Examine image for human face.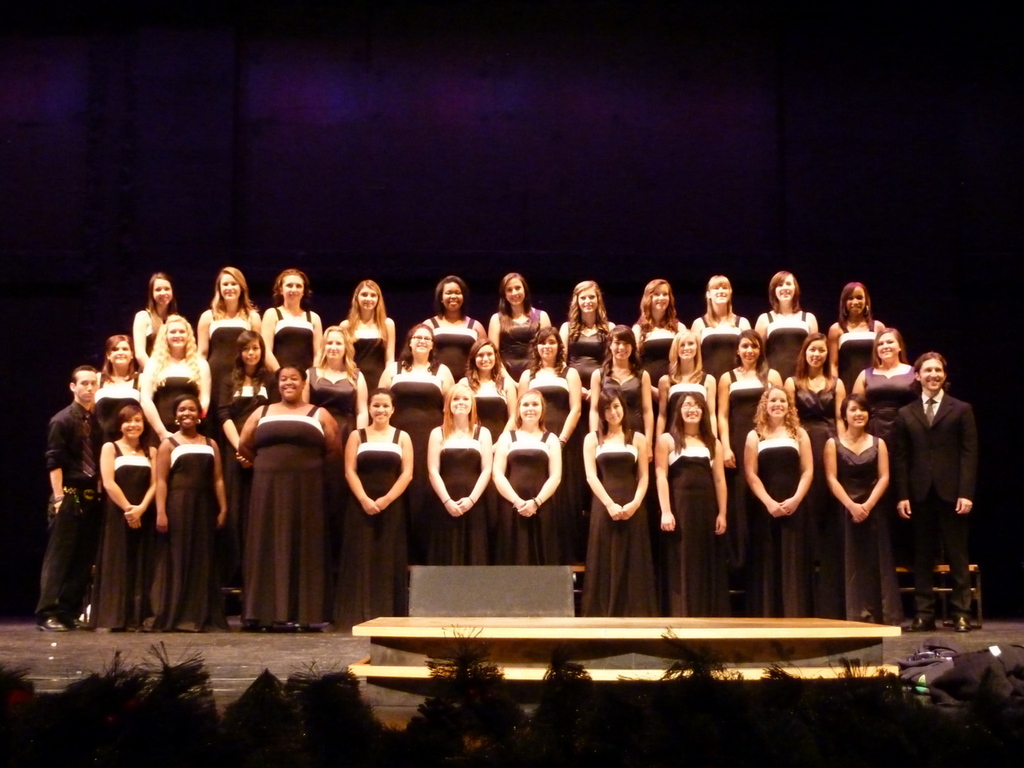
Examination result: box(175, 402, 199, 431).
